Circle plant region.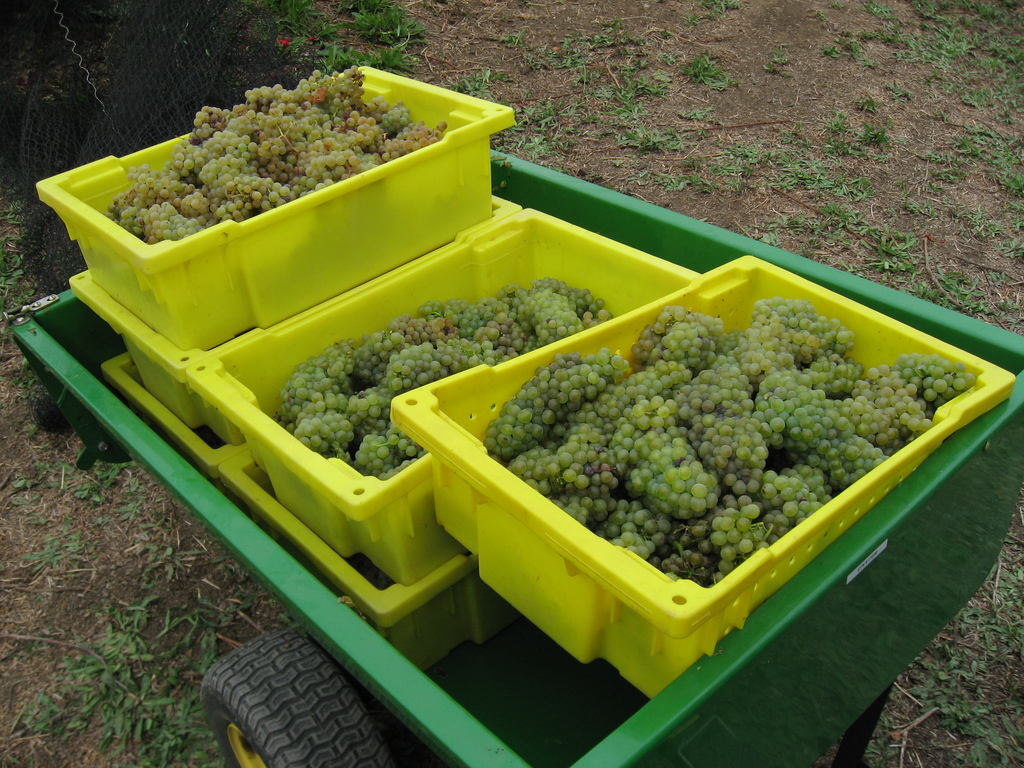
Region: {"left": 375, "top": 40, "right": 412, "bottom": 77}.
